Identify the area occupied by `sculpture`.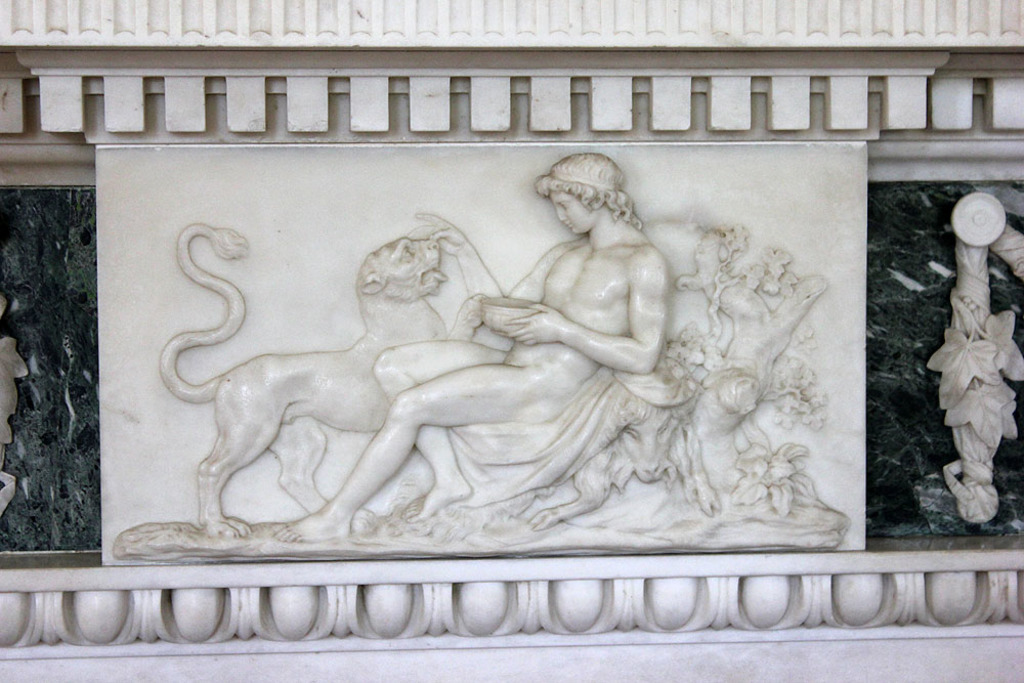
Area: (921,193,1023,525).
